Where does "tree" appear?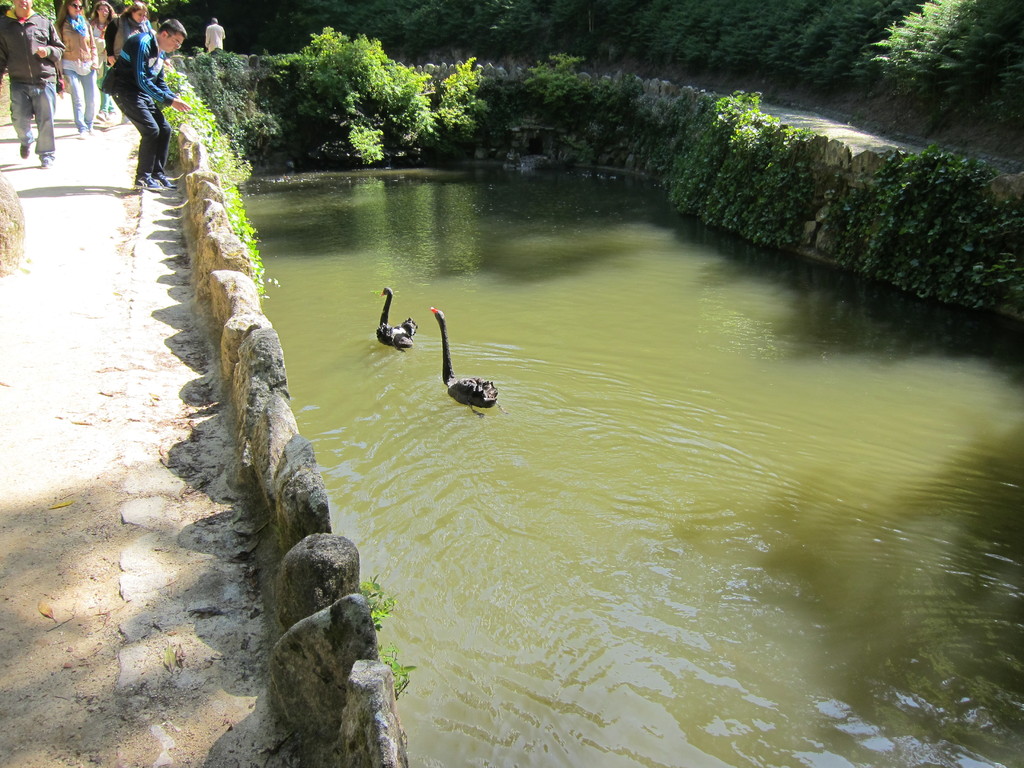
Appears at bbox(269, 25, 477, 171).
